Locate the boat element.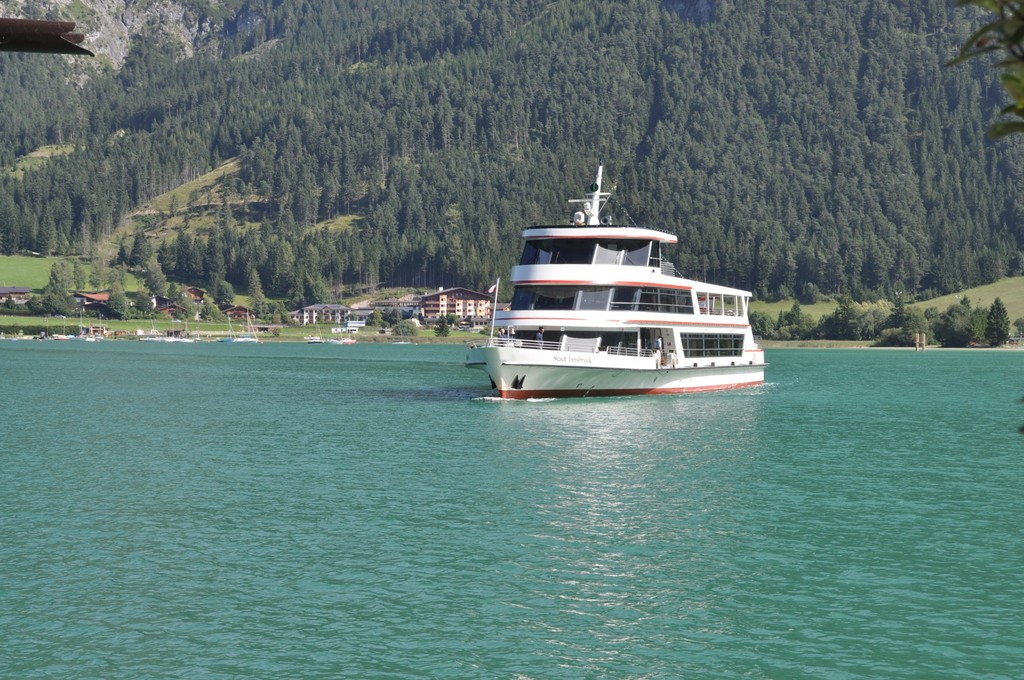
Element bbox: locate(458, 169, 790, 413).
